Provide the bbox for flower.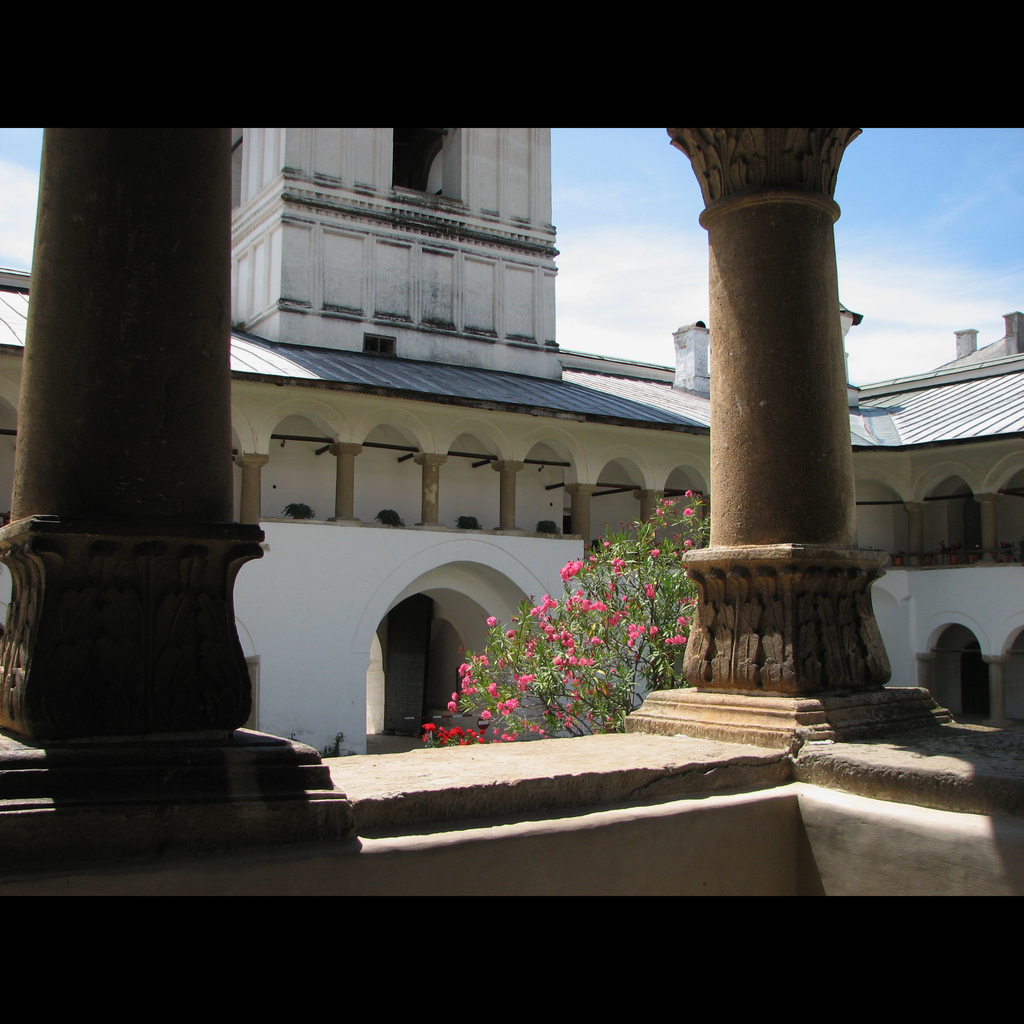
region(494, 655, 508, 671).
